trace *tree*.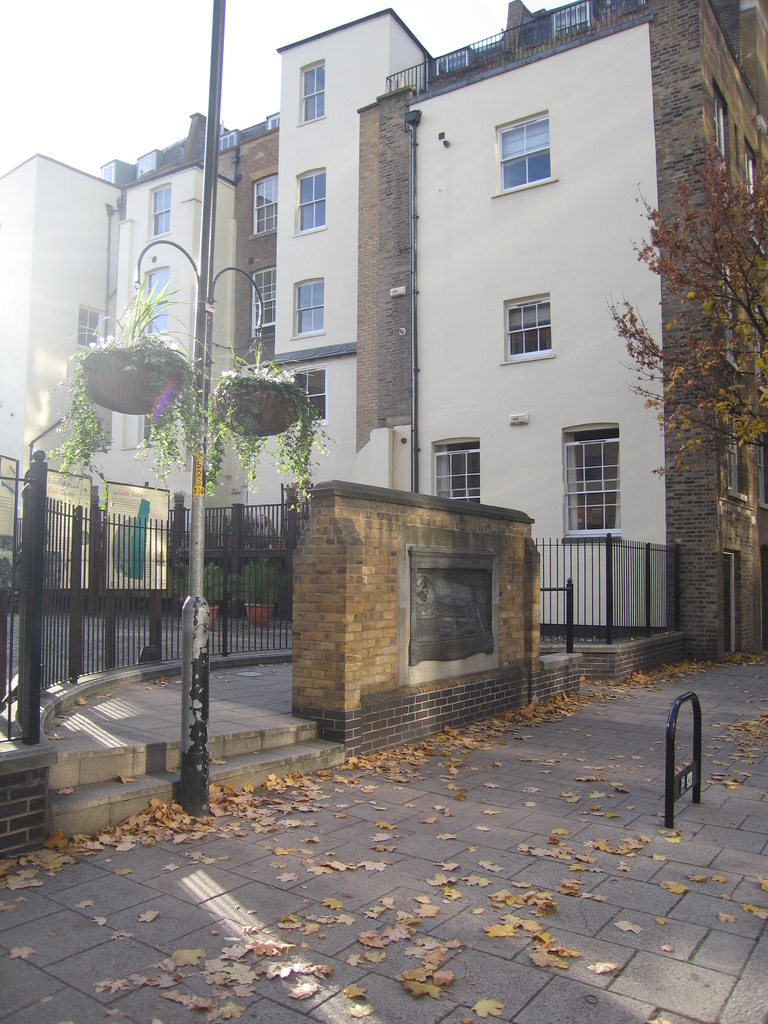
Traced to <region>605, 127, 767, 477</region>.
